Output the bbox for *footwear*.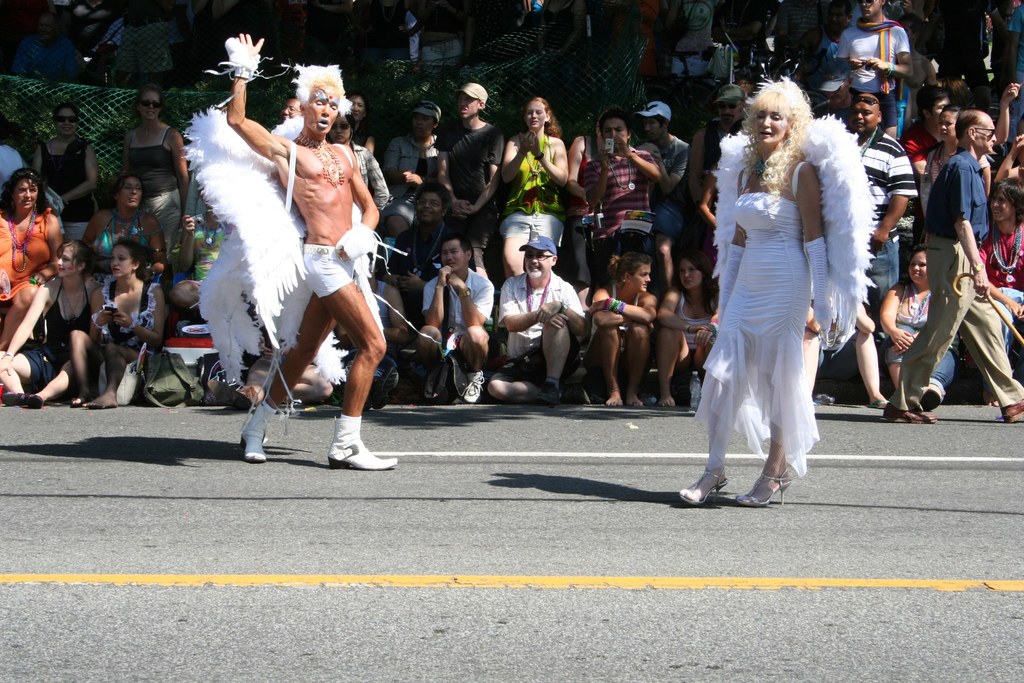
region(424, 372, 434, 397).
